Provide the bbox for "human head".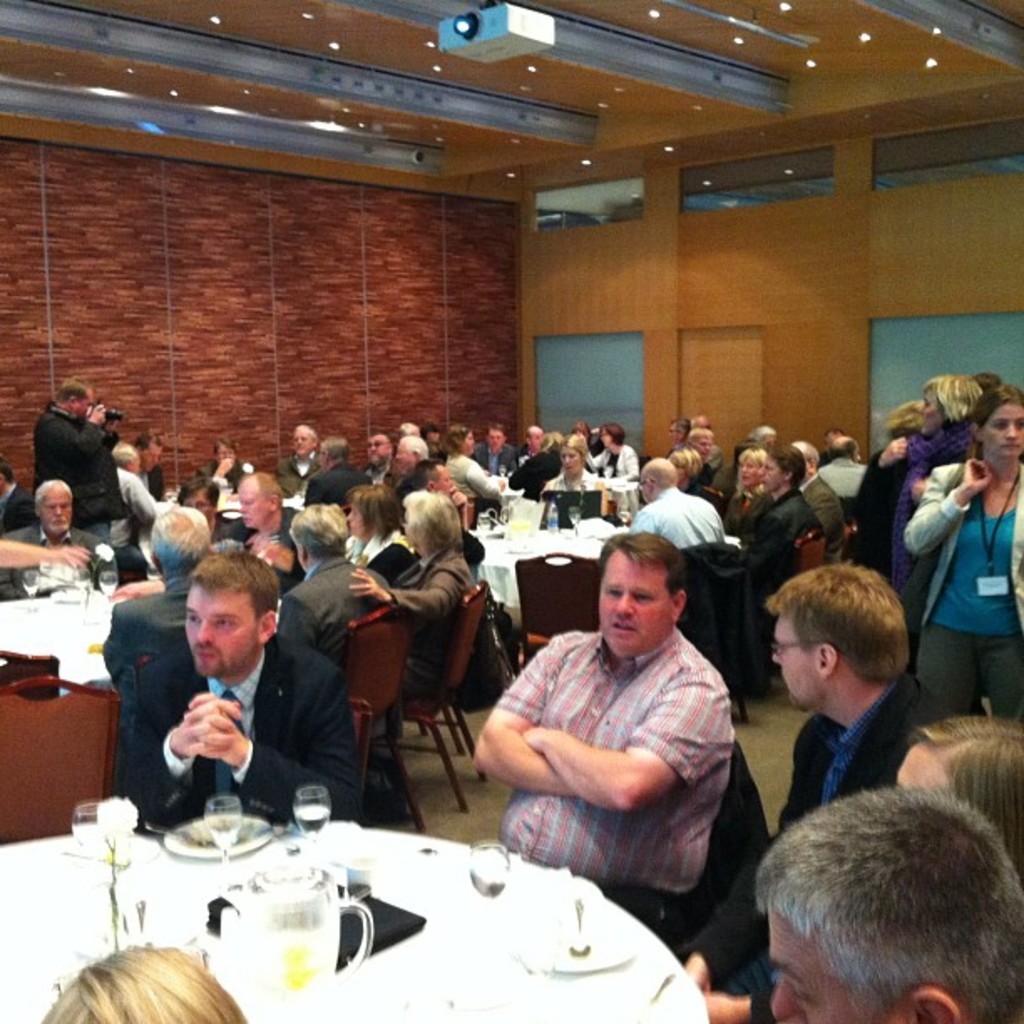
(919, 373, 977, 435).
